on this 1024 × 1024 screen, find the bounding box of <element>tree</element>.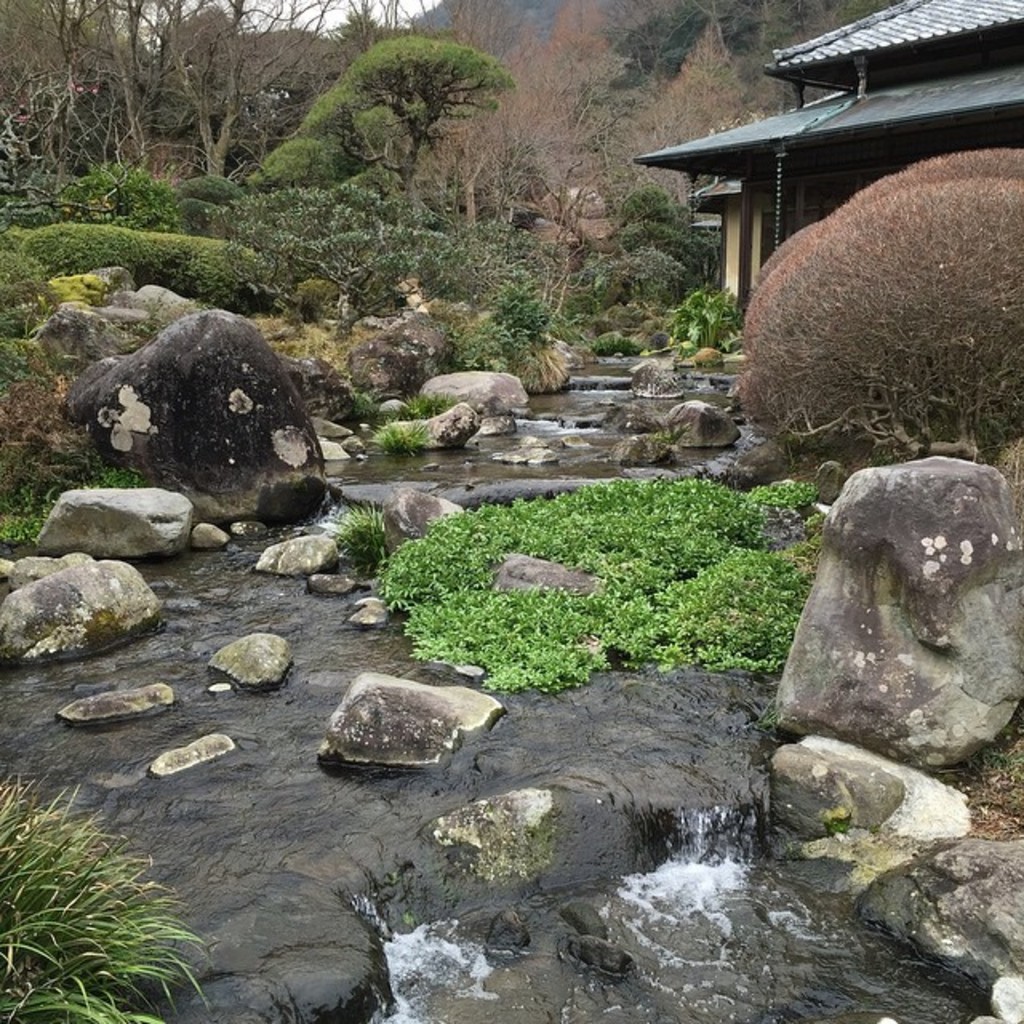
Bounding box: [left=616, top=0, right=872, bottom=120].
